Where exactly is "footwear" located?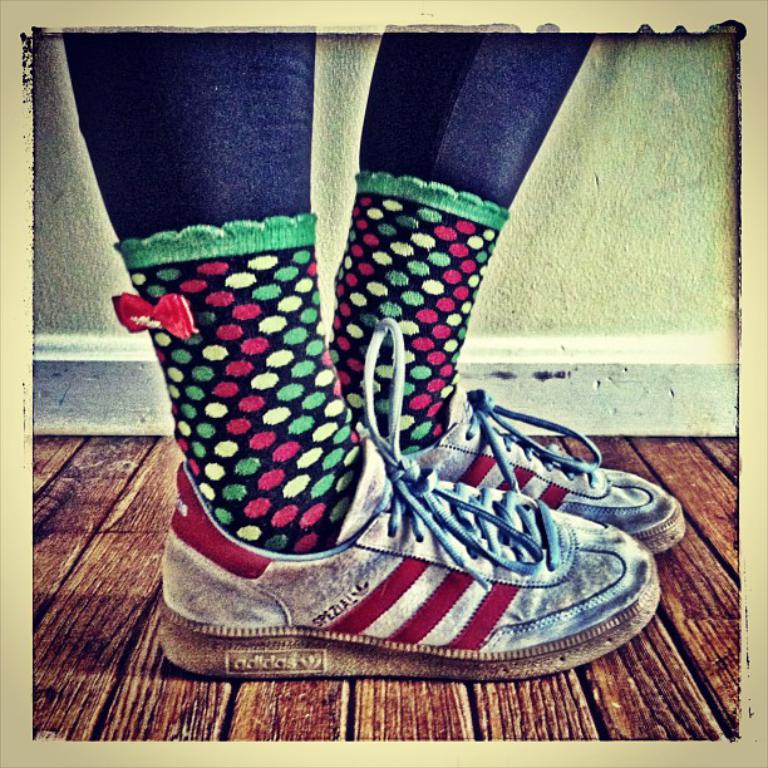
Its bounding box is 397:378:689:557.
